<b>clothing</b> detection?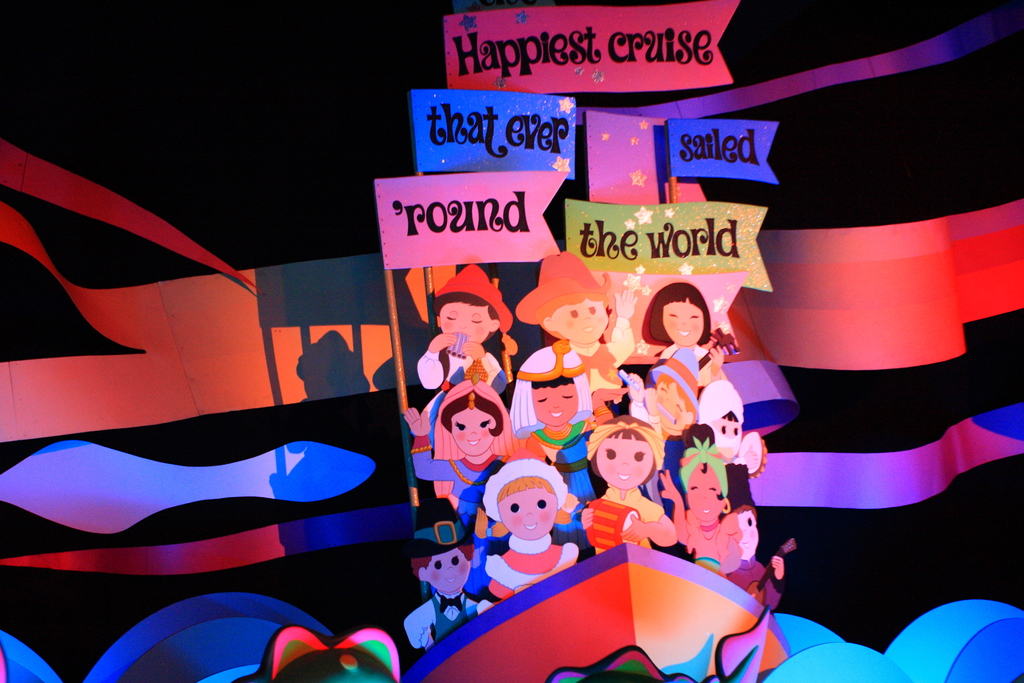
<region>725, 562, 781, 609</region>
